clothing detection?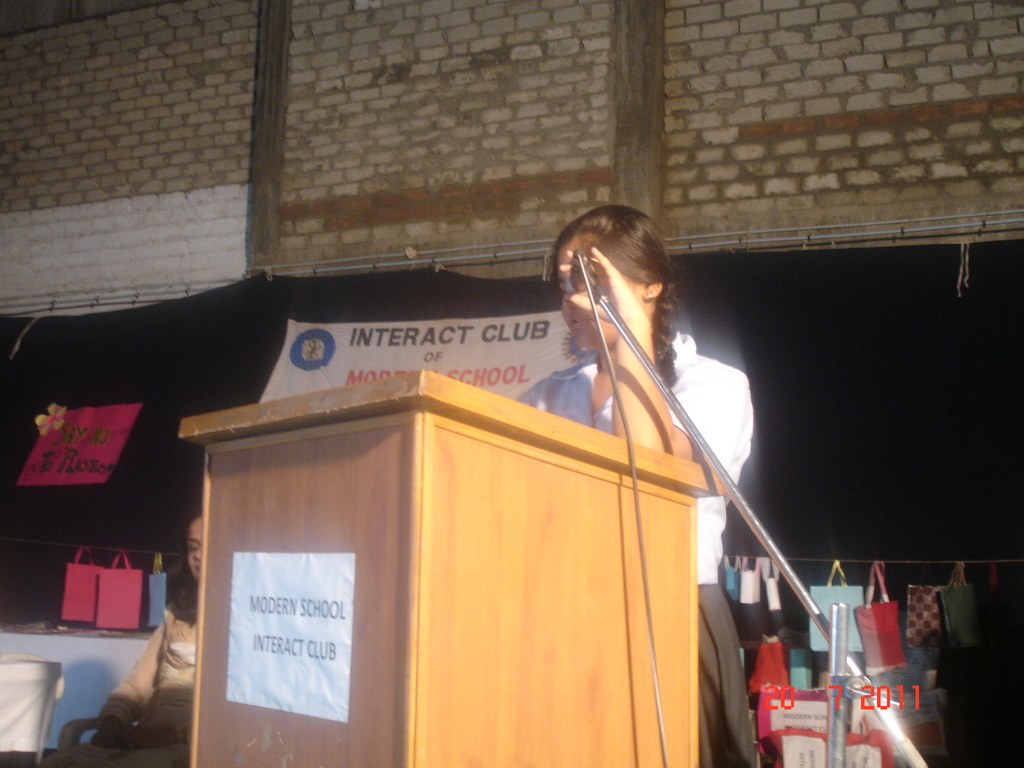
<box>510,350,754,763</box>
